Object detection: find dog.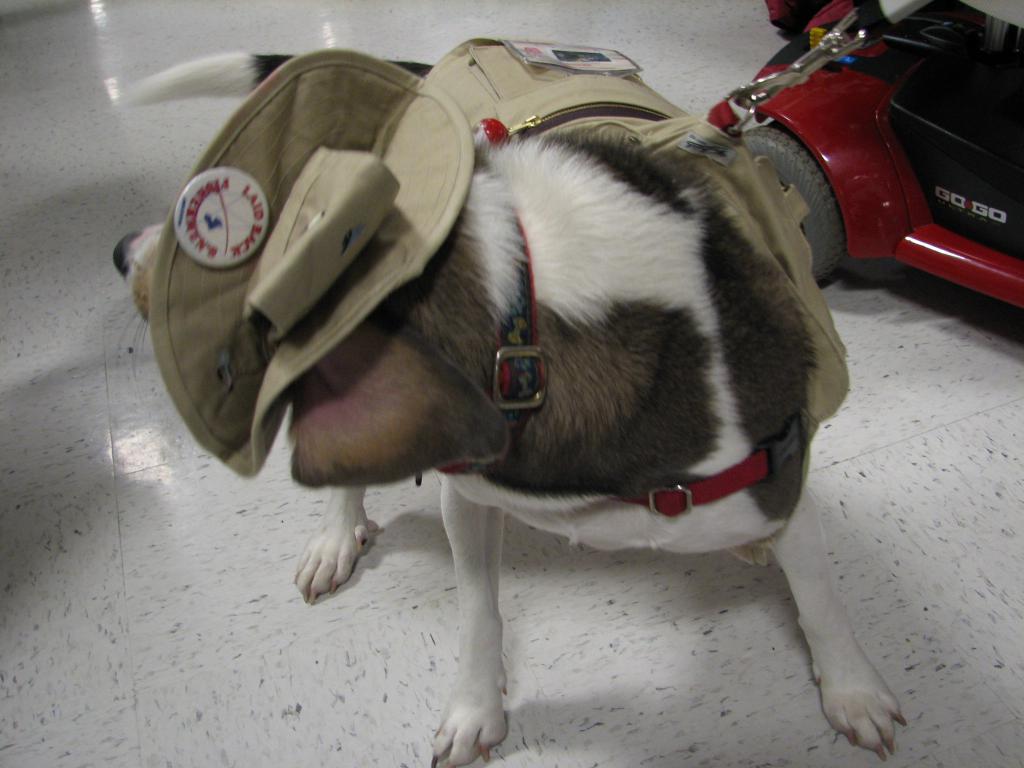
108/37/911/767.
